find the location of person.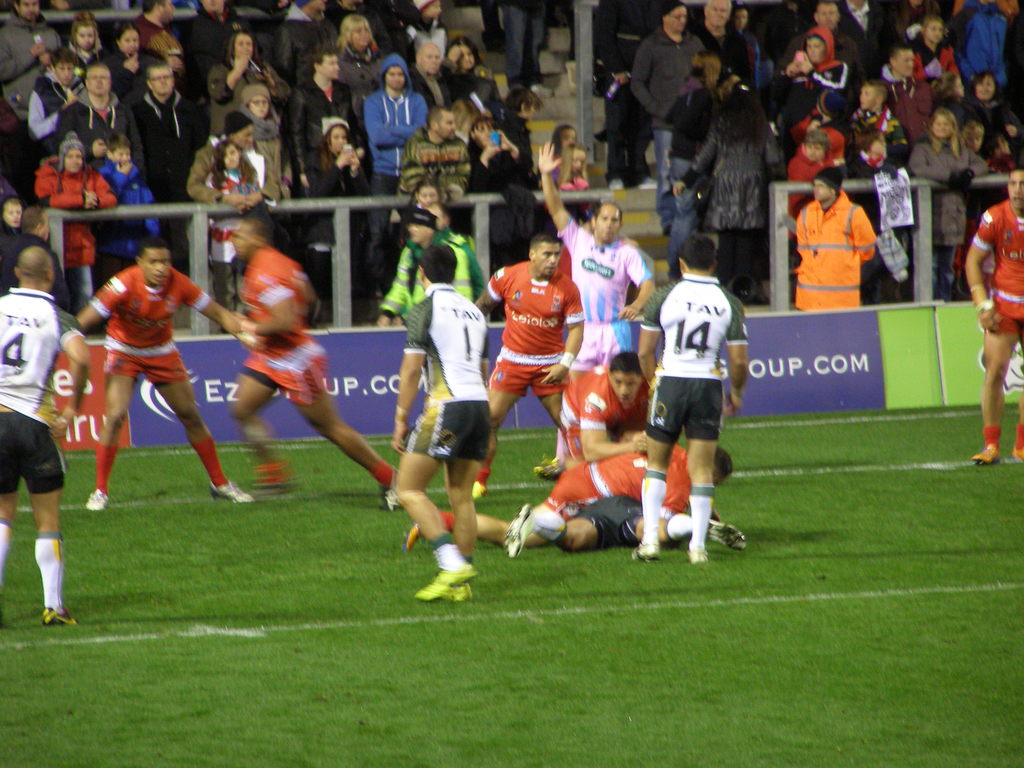
Location: locate(34, 129, 115, 311).
